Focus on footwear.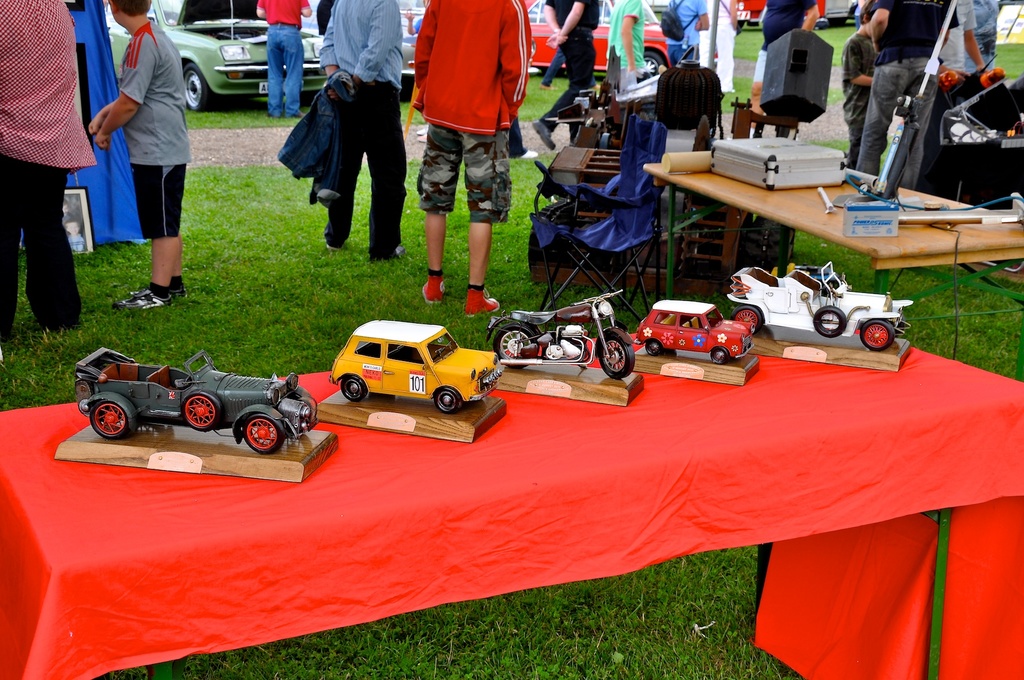
Focused at [x1=465, y1=280, x2=499, y2=323].
